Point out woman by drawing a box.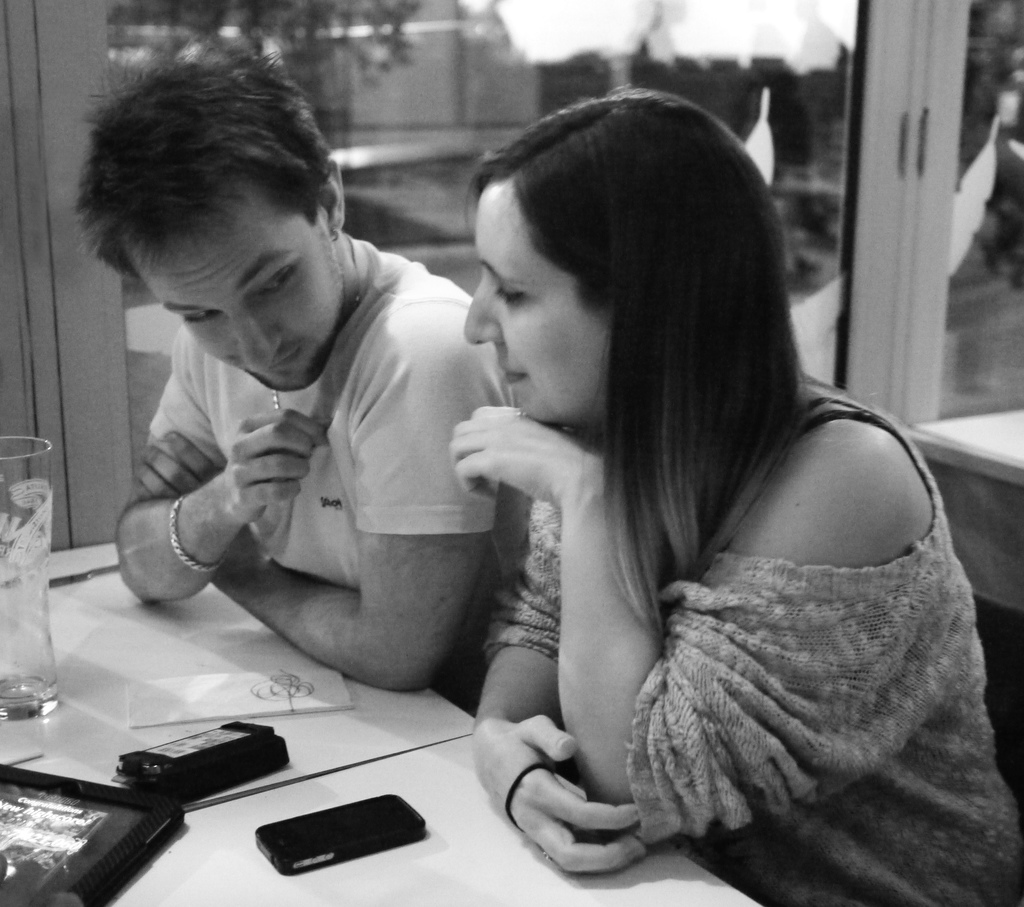
l=419, t=159, r=1018, b=883.
